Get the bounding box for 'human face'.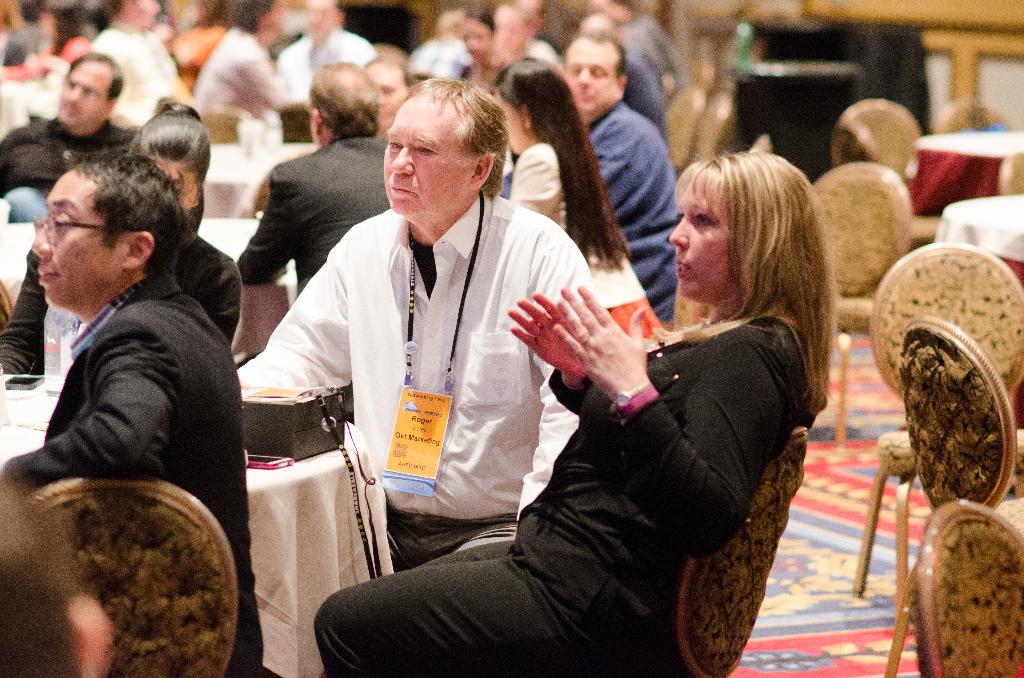
[left=135, top=0, right=163, bottom=29].
